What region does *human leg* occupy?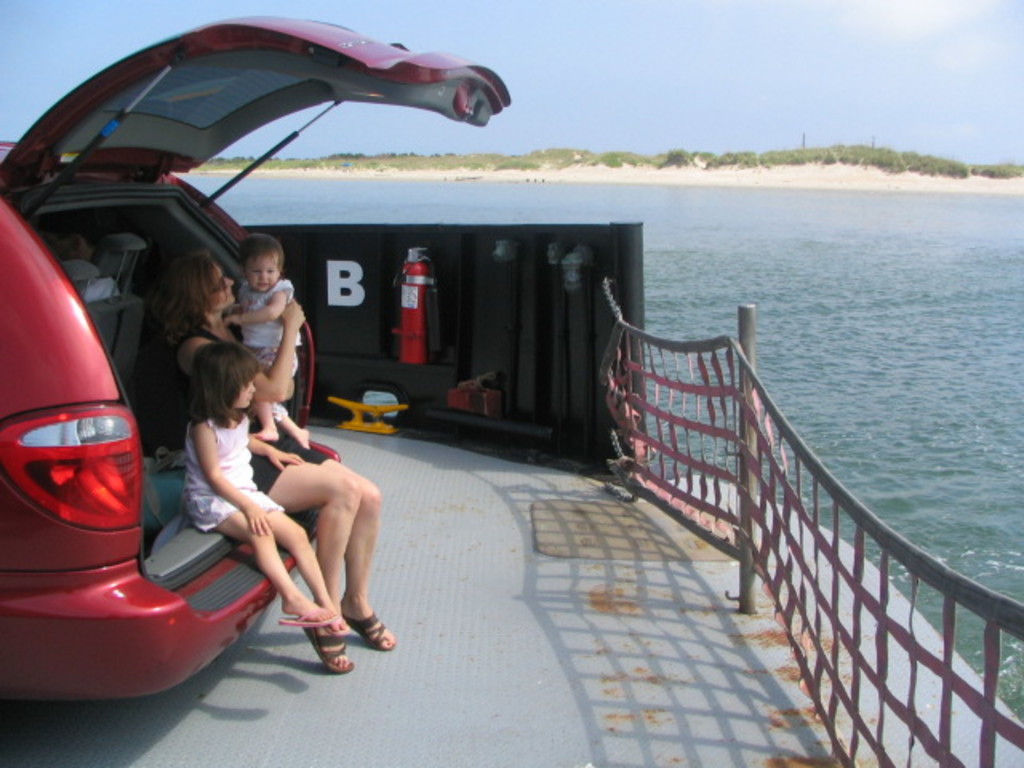
[221,506,334,624].
